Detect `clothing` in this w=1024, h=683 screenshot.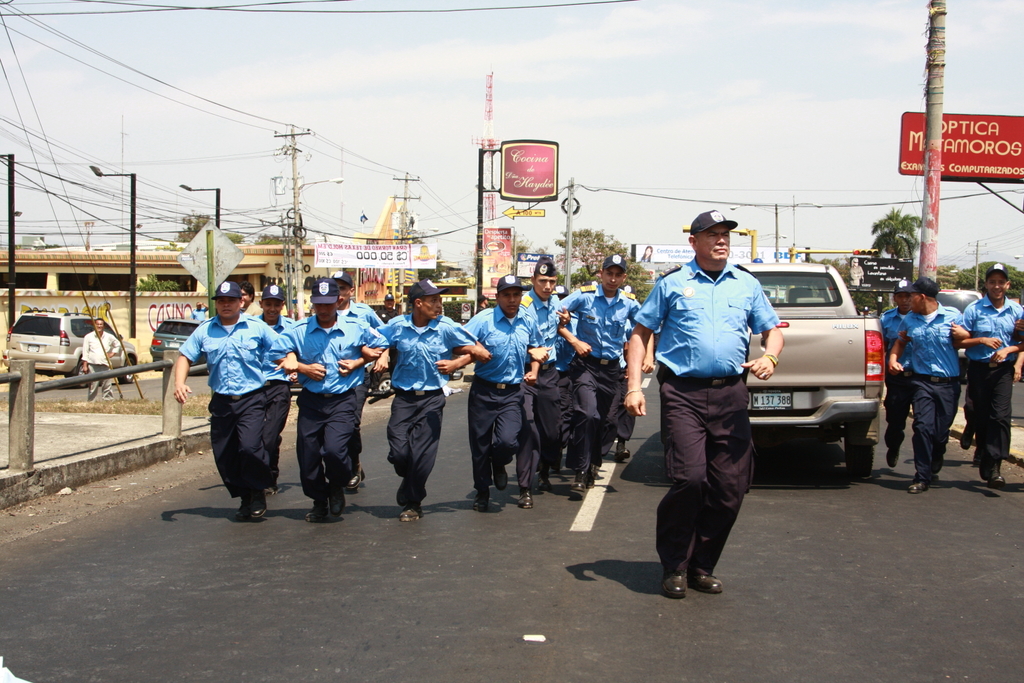
Detection: bbox(551, 284, 641, 476).
